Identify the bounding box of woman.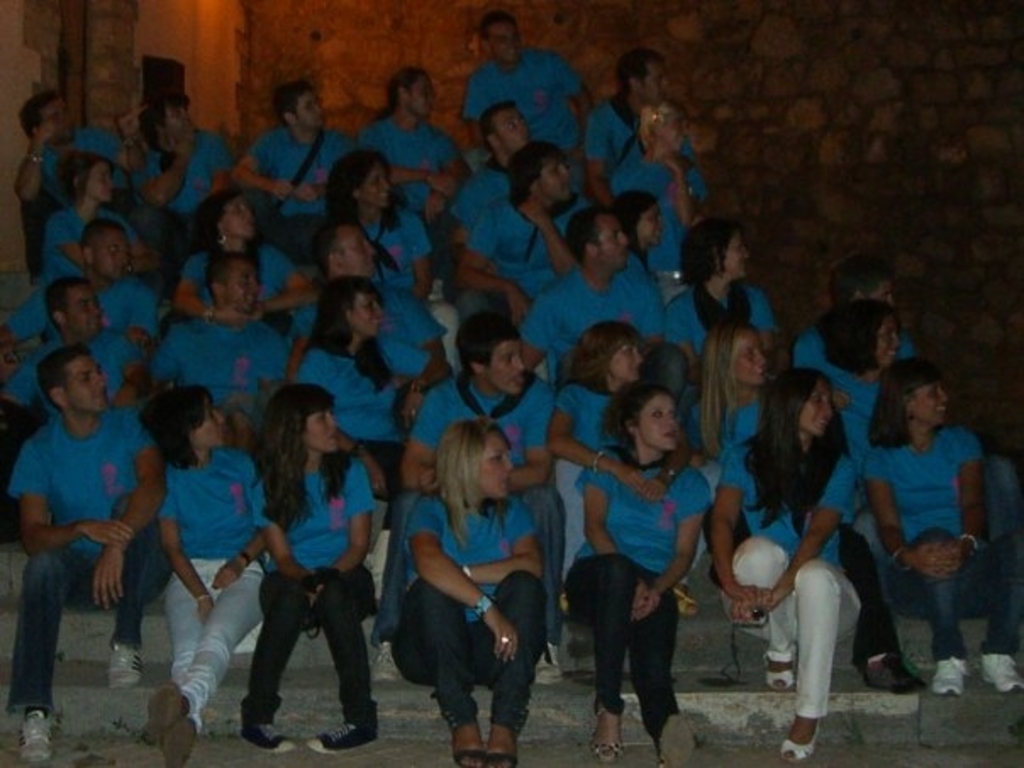
<box>856,351,1022,702</box>.
